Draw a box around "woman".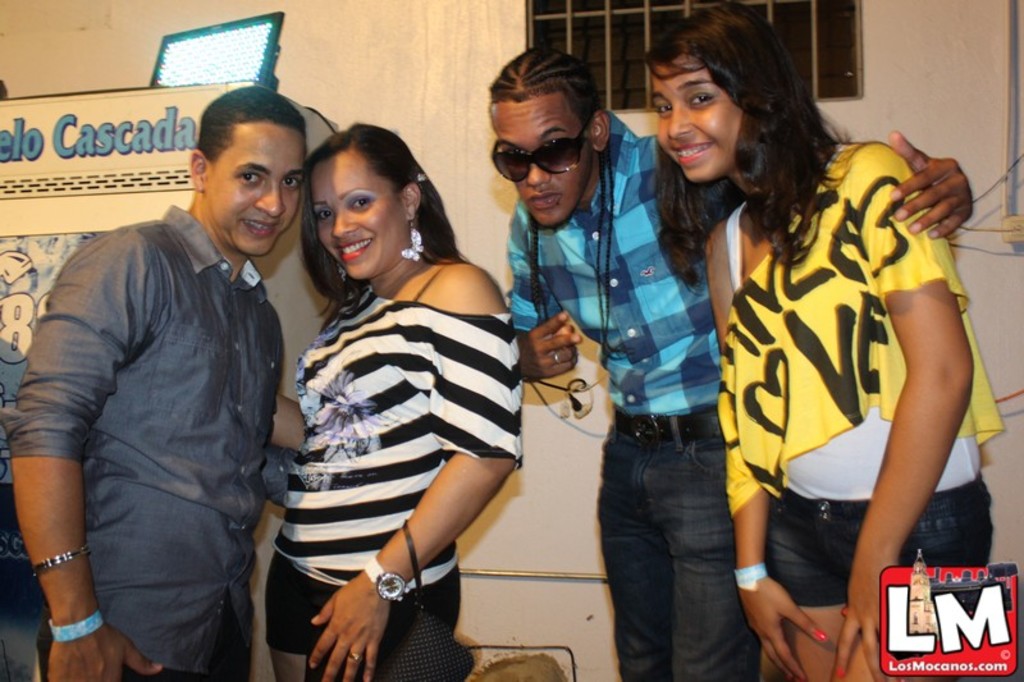
{"left": 637, "top": 8, "right": 1005, "bottom": 681}.
